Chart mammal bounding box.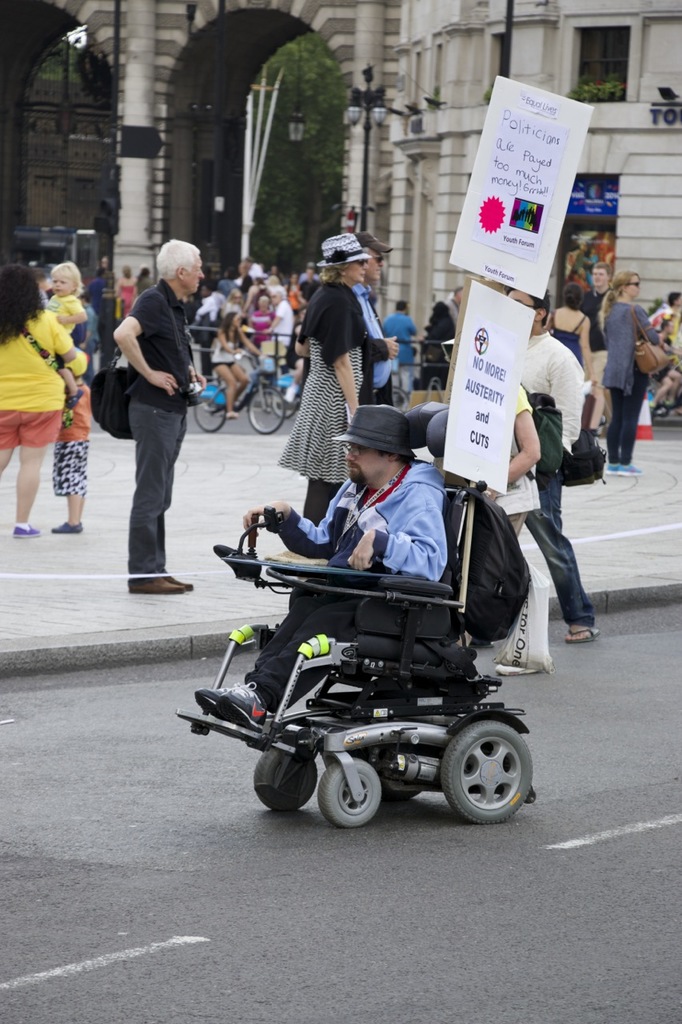
Charted: [52,357,94,536].
